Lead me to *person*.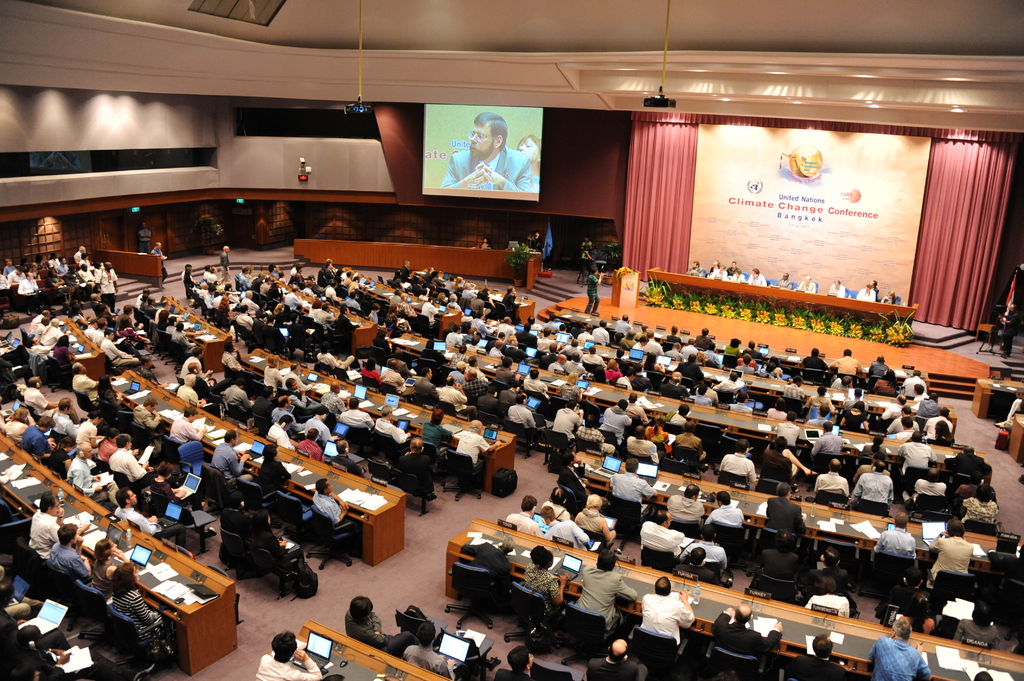
Lead to 582,236,588,250.
